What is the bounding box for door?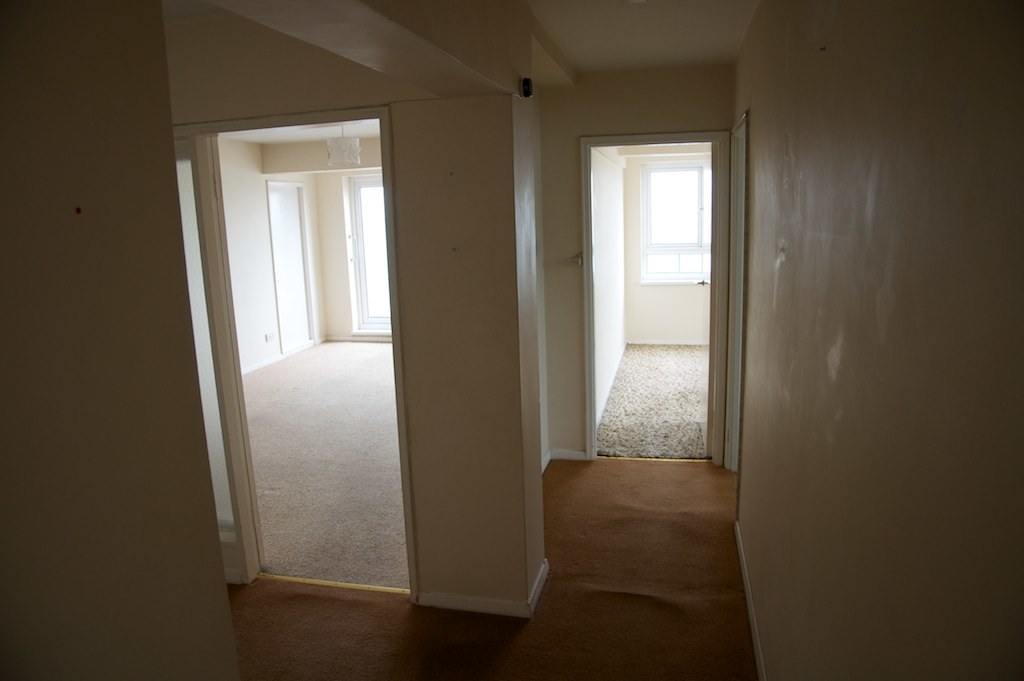
box=[724, 138, 751, 472].
